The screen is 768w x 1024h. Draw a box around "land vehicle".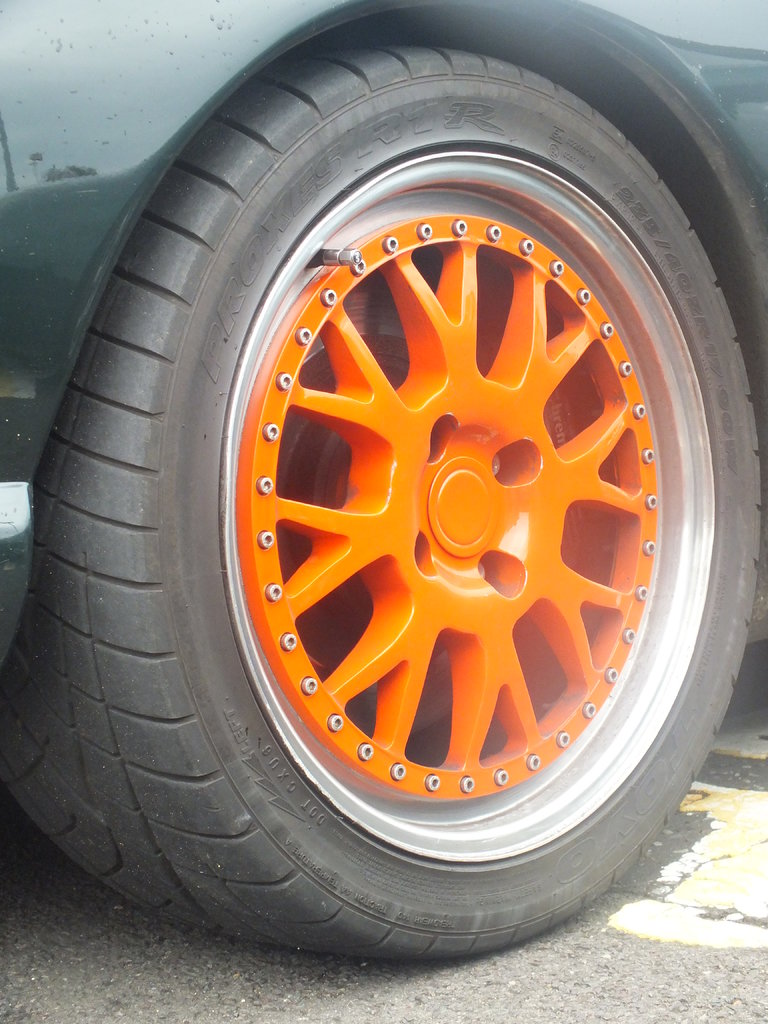
detection(0, 0, 767, 958).
